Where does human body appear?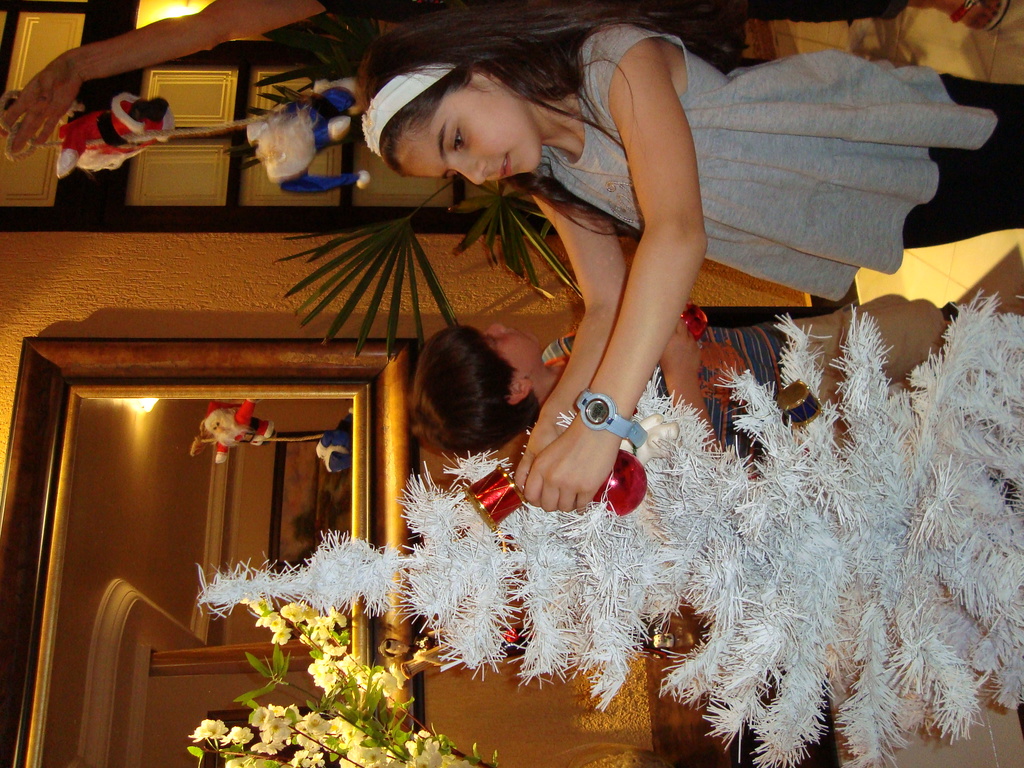
Appears at box=[526, 300, 971, 444].
